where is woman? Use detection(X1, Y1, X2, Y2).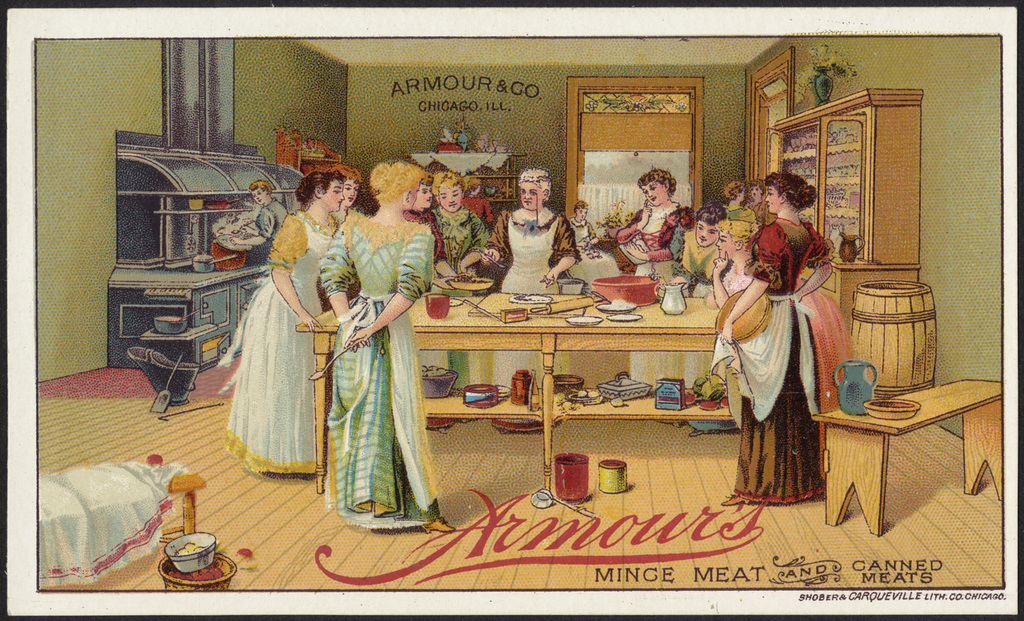
detection(745, 182, 777, 222).
